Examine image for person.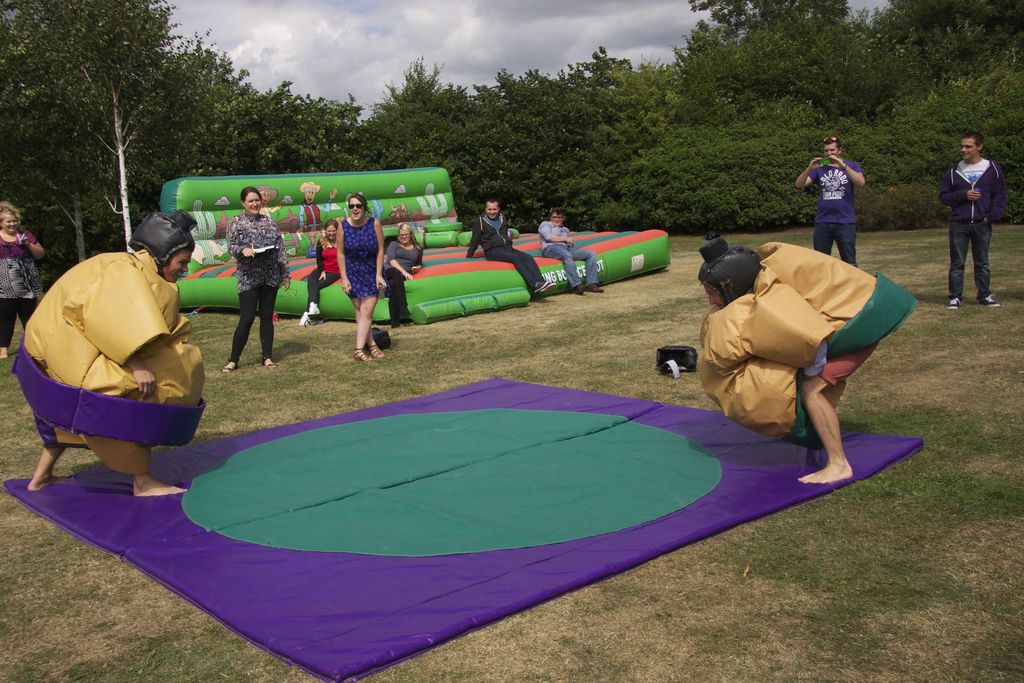
Examination result: 696/239/888/488.
